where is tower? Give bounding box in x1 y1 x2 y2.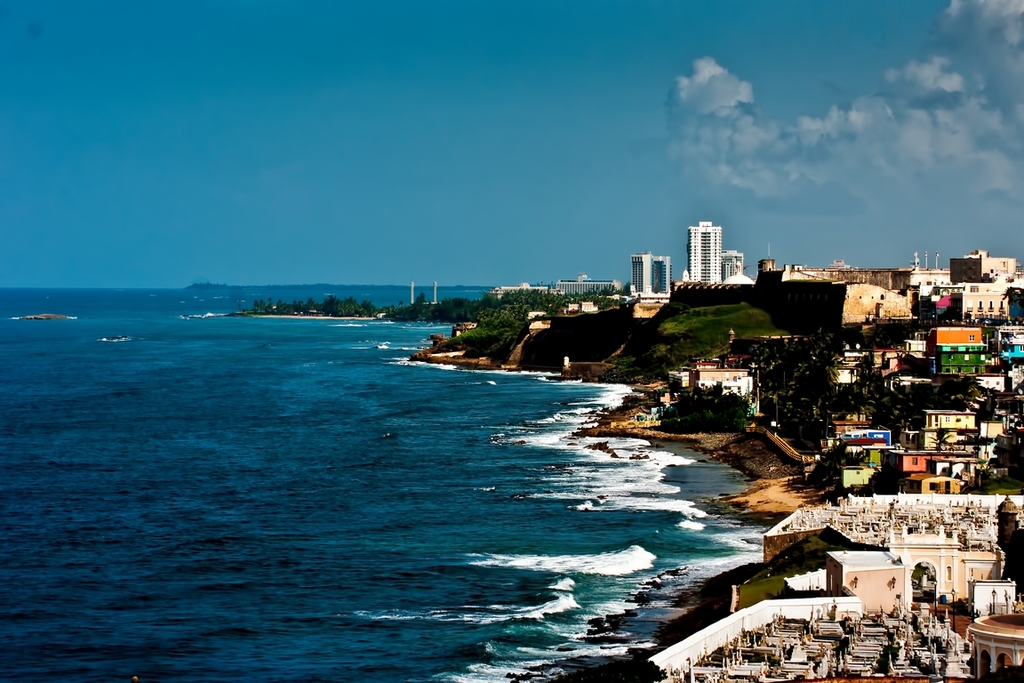
686 218 722 285.
